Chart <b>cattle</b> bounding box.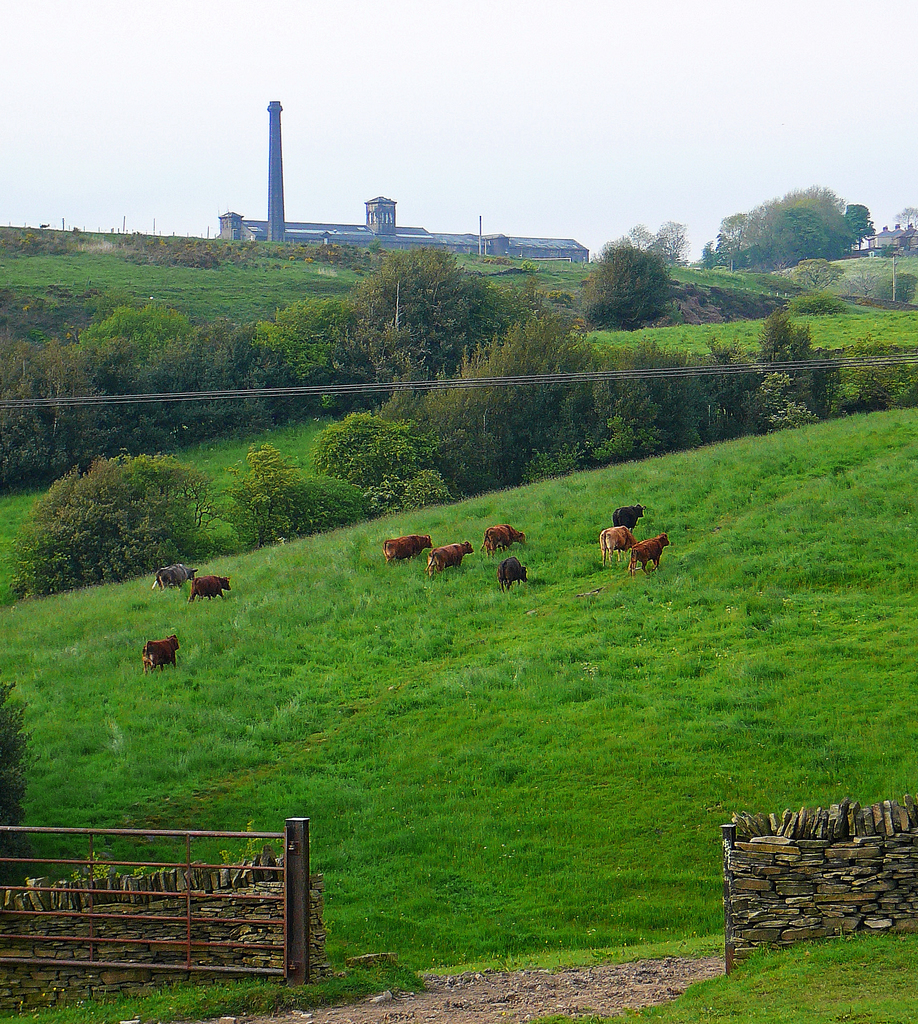
Charted: pyautogui.locateOnScreen(184, 577, 232, 603).
